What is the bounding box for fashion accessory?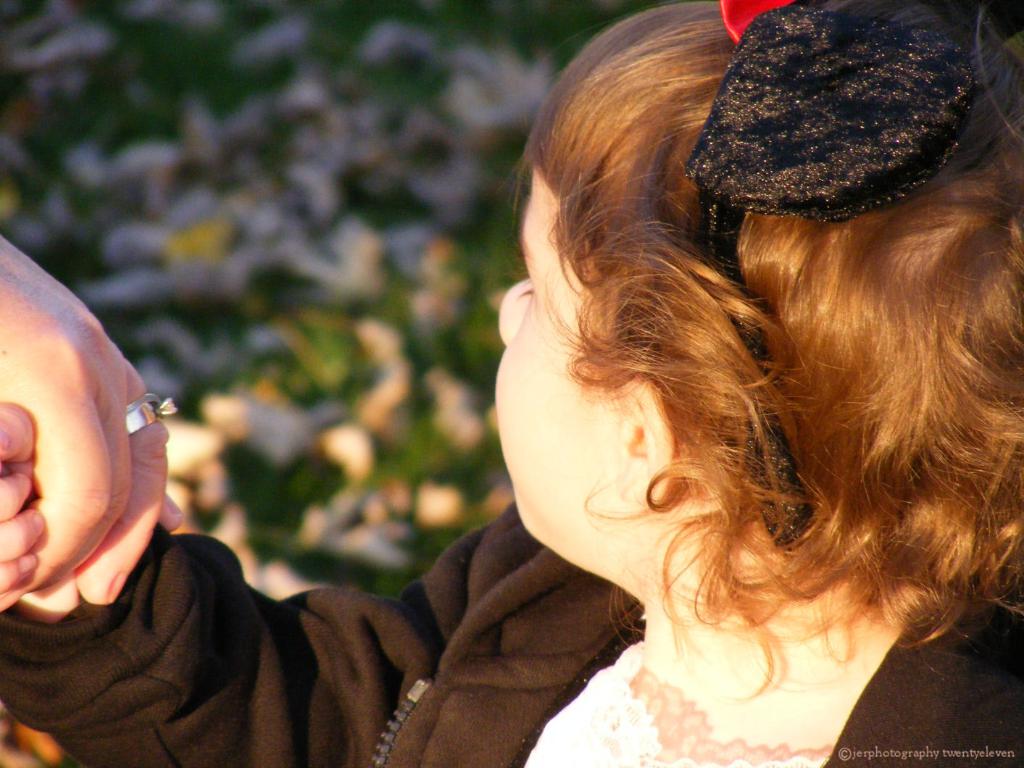
(x1=686, y1=0, x2=1023, y2=535).
